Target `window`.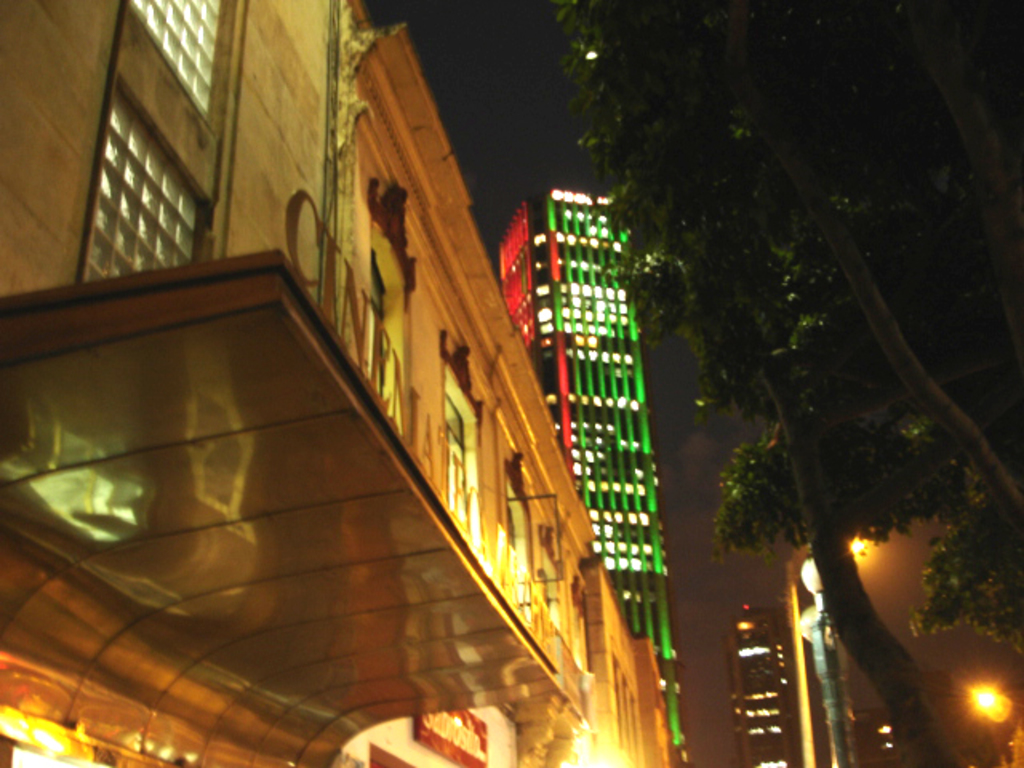
Target region: <region>611, 659, 621, 750</region>.
